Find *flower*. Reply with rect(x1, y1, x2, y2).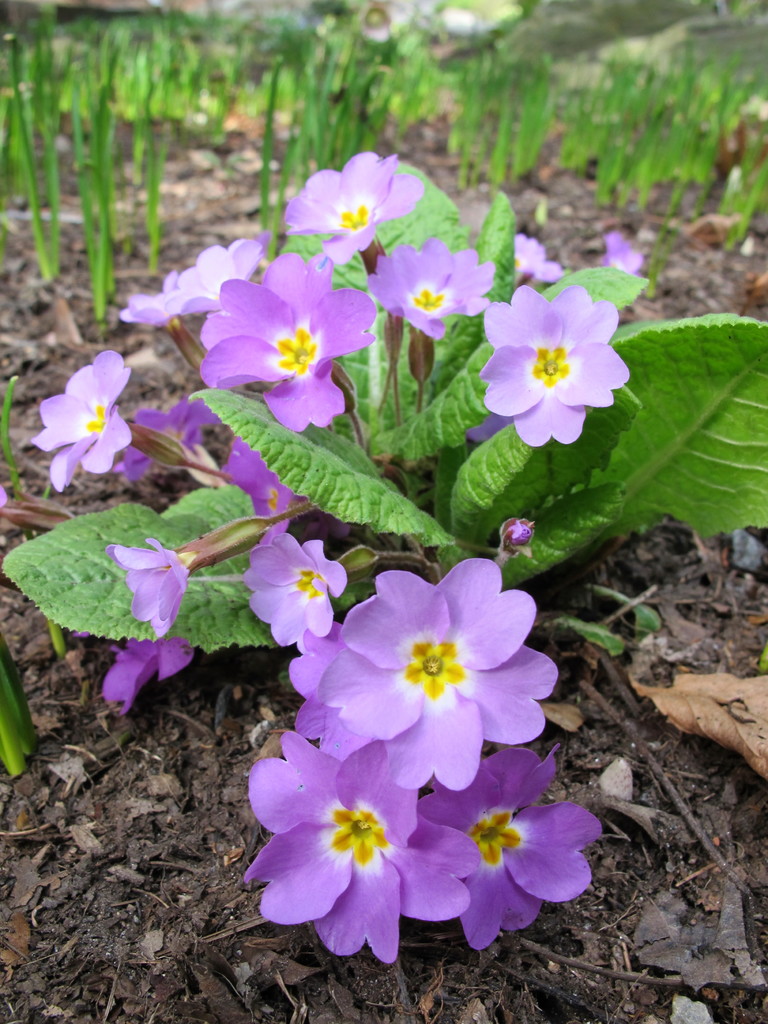
rect(122, 268, 179, 335).
